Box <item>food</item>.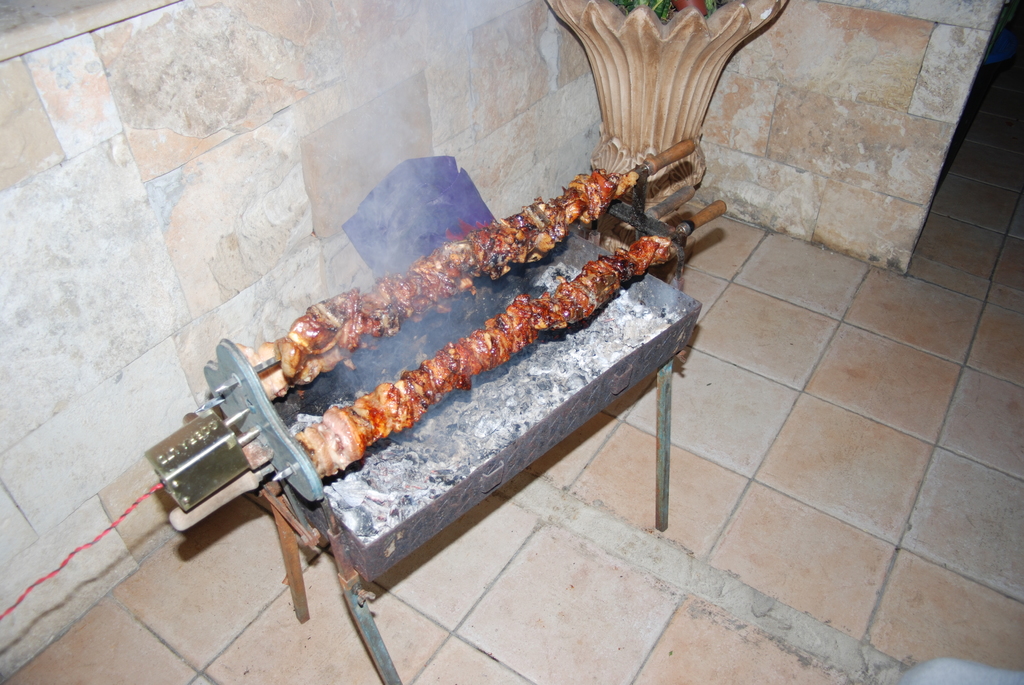
x1=282, y1=217, x2=698, y2=475.
